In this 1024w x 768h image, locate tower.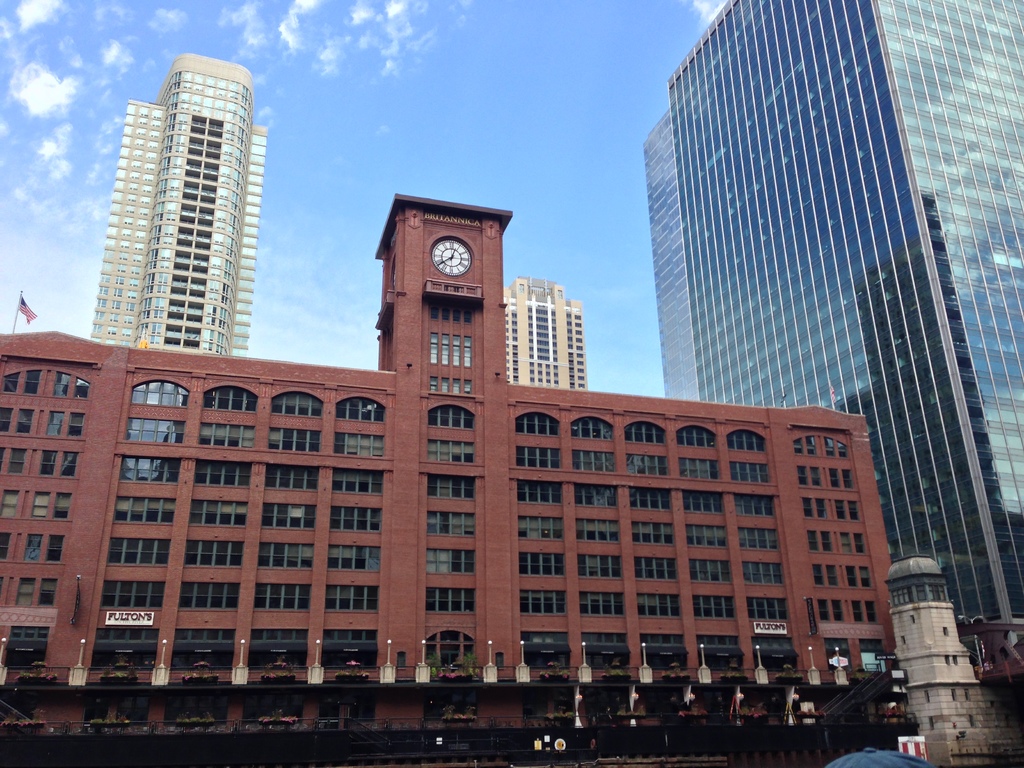
Bounding box: x1=671 y1=0 x2=1023 y2=663.
